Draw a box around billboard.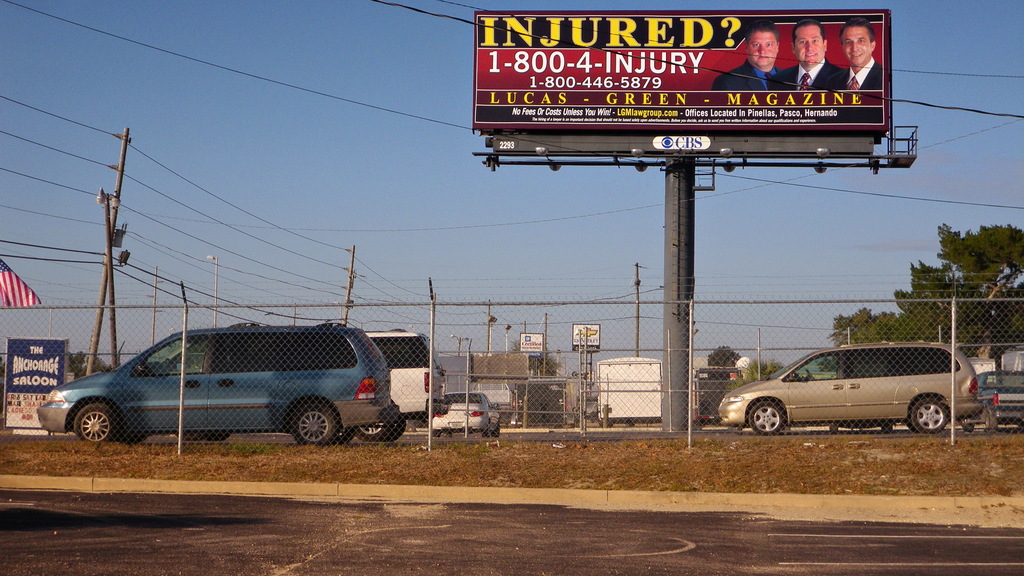
[left=452, top=1, right=917, bottom=166].
